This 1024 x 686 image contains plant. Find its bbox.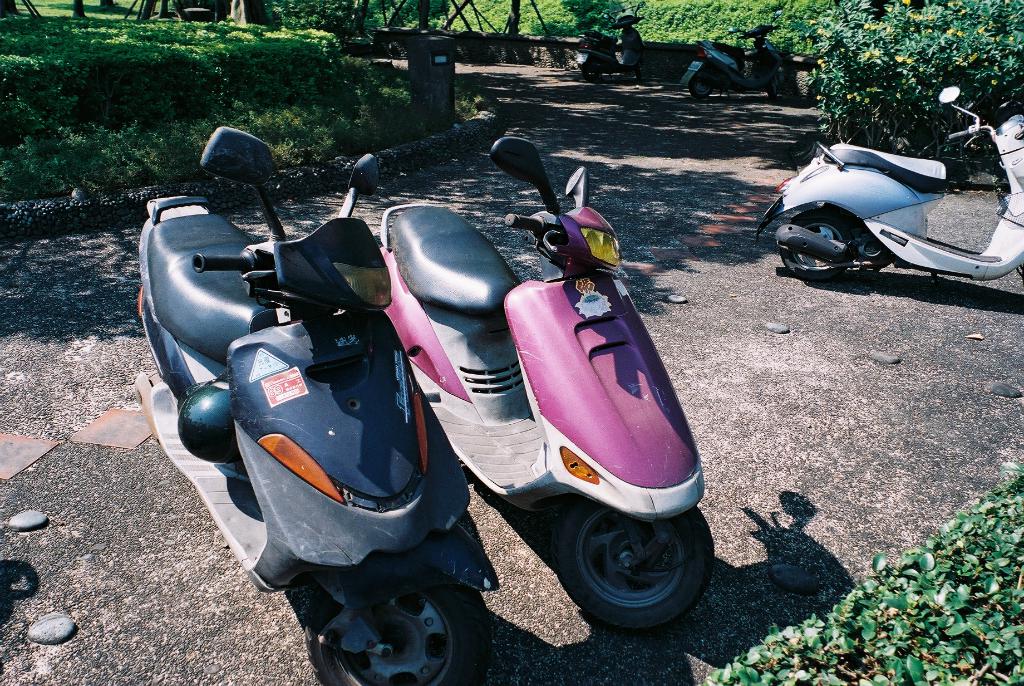
locate(568, 0, 645, 41).
